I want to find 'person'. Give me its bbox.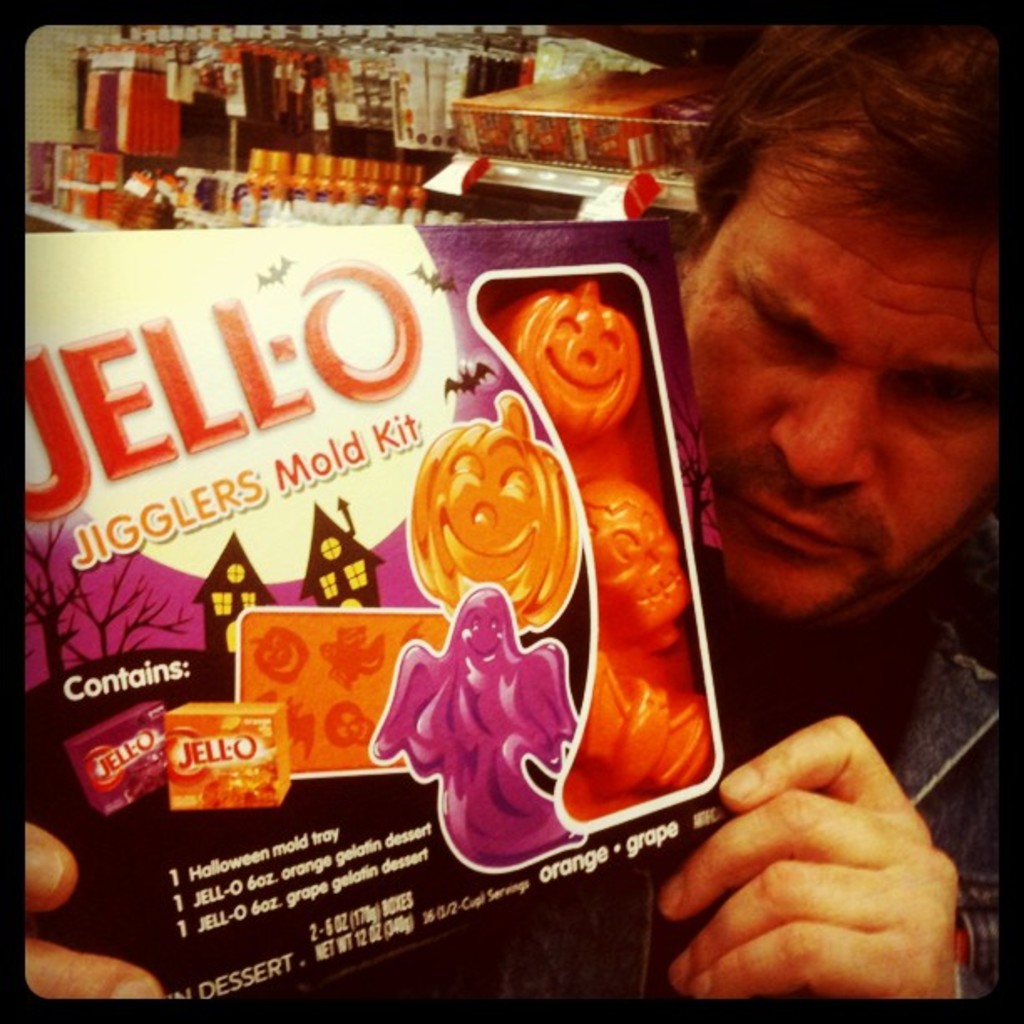
10:15:1022:997.
